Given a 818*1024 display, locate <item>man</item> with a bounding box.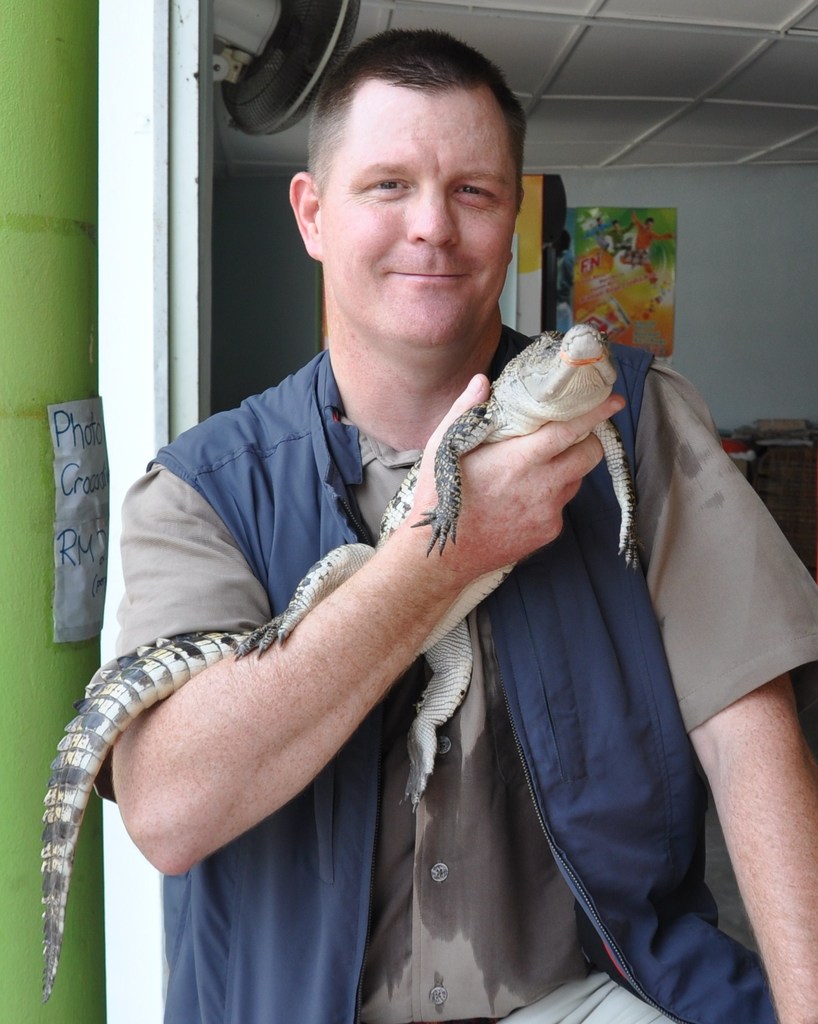
Located: rect(46, 56, 742, 994).
